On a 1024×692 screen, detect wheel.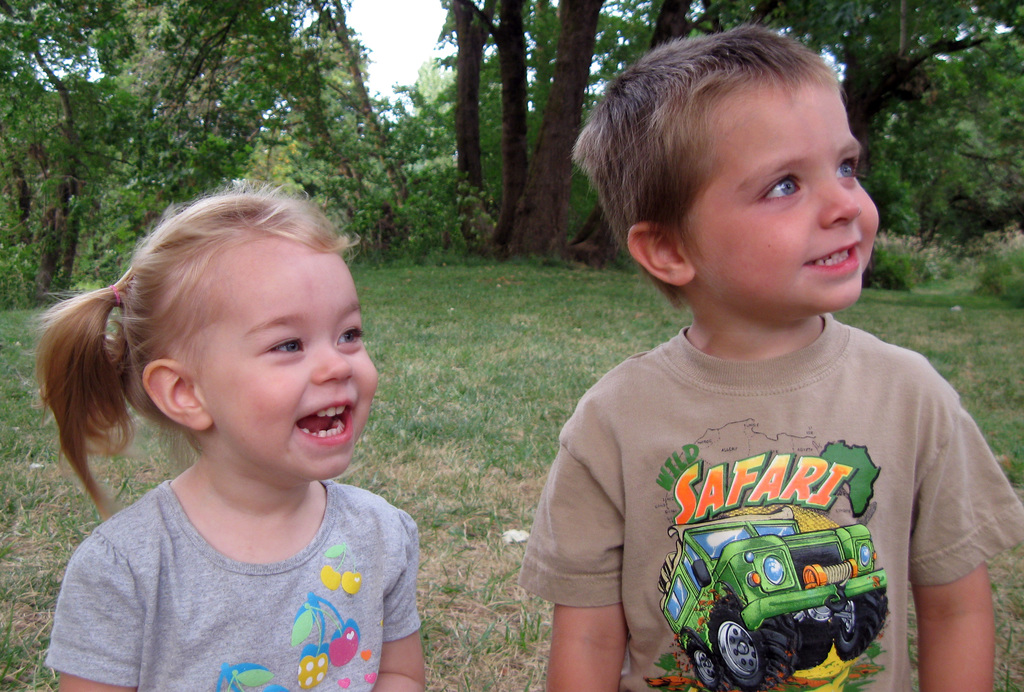
[706,594,797,691].
